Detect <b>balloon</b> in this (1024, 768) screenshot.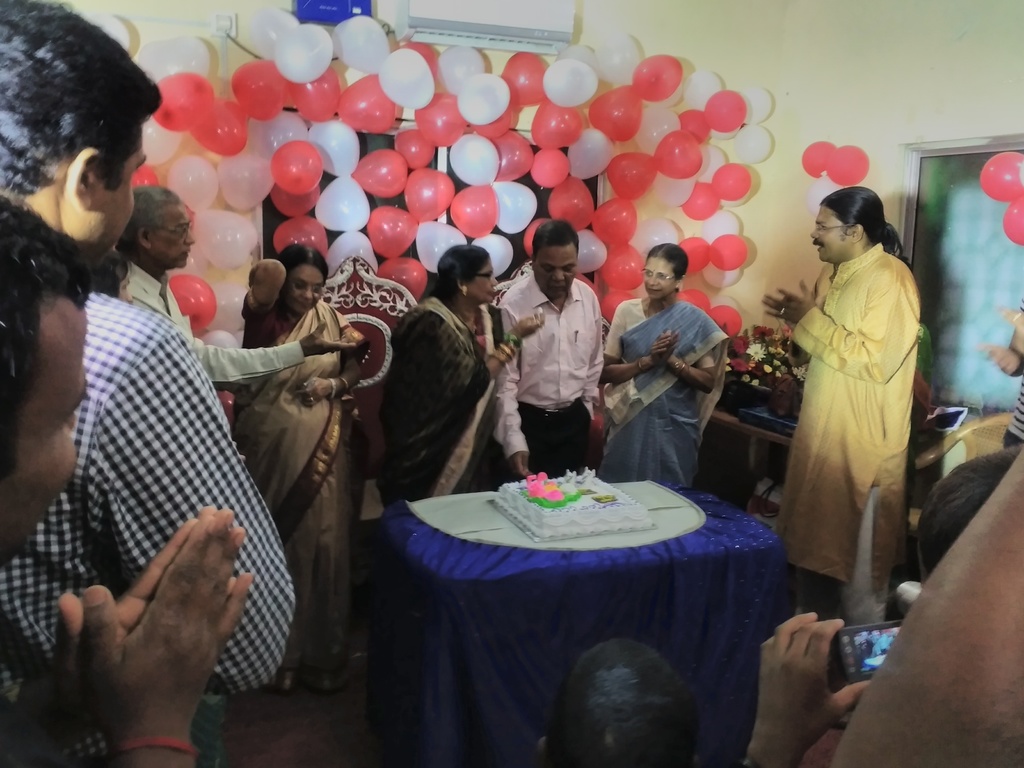
Detection: x1=726, y1=120, x2=772, y2=168.
